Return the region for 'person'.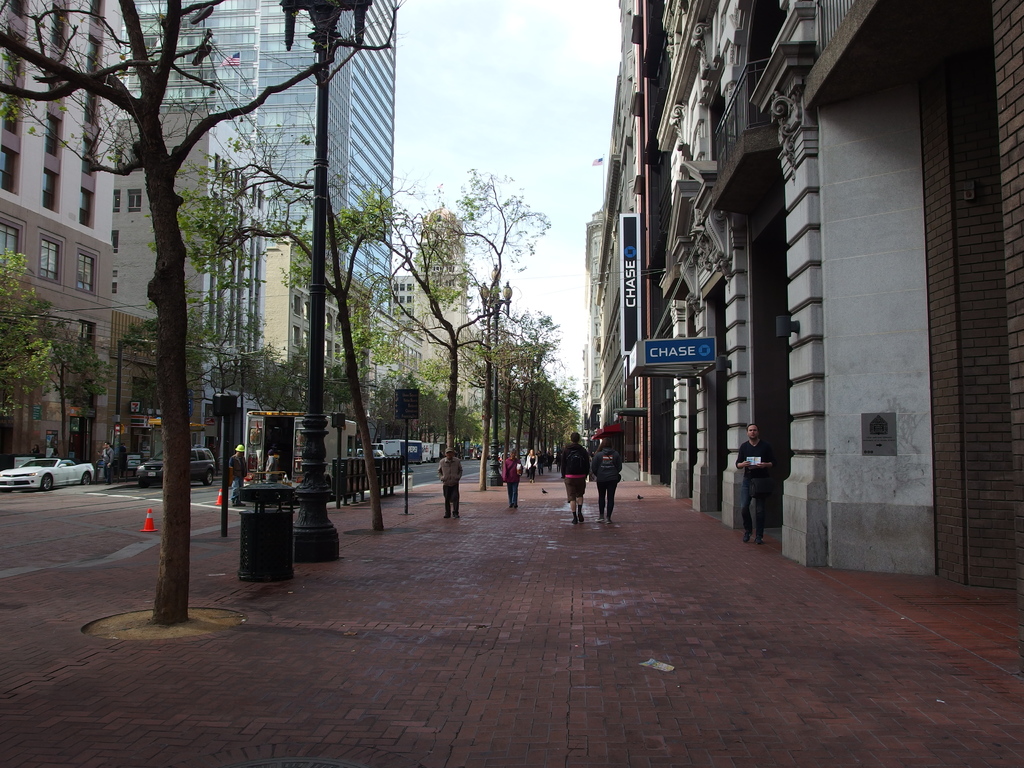
locate(435, 447, 461, 517).
